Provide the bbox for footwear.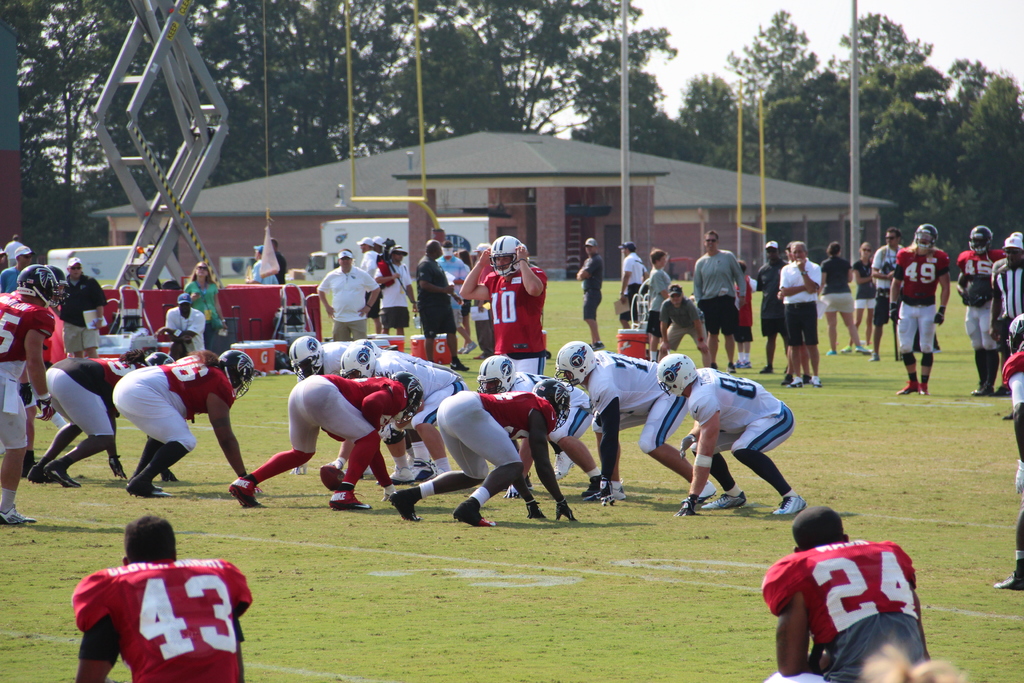
728 364 738 375.
